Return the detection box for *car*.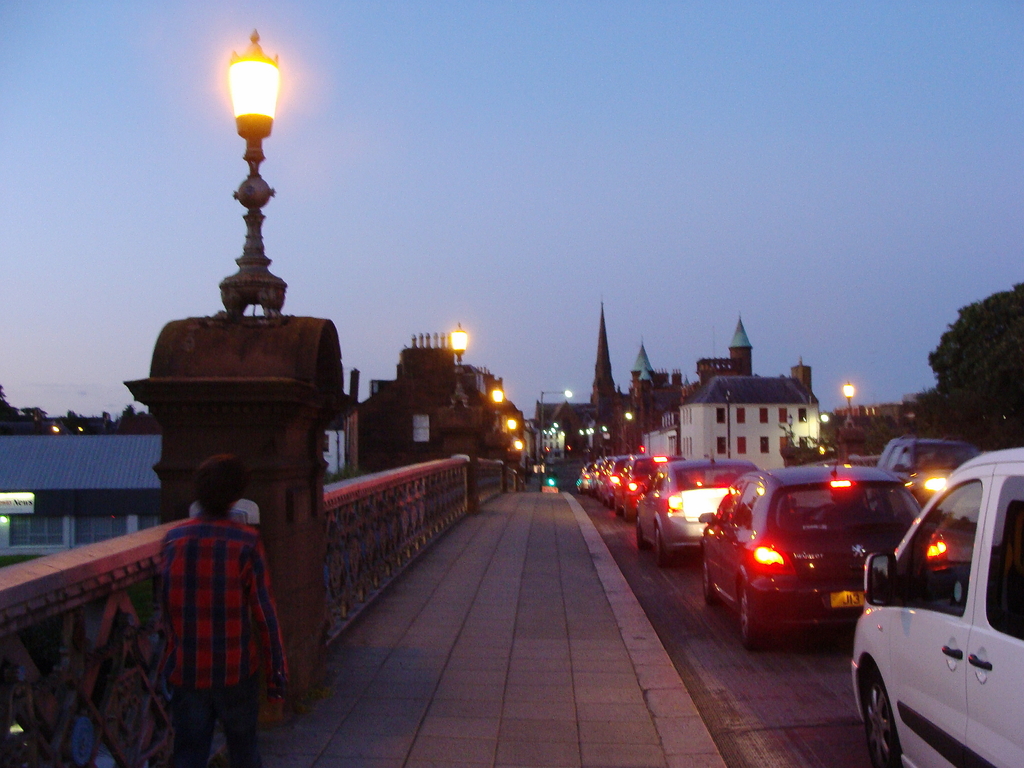
detection(630, 457, 667, 524).
